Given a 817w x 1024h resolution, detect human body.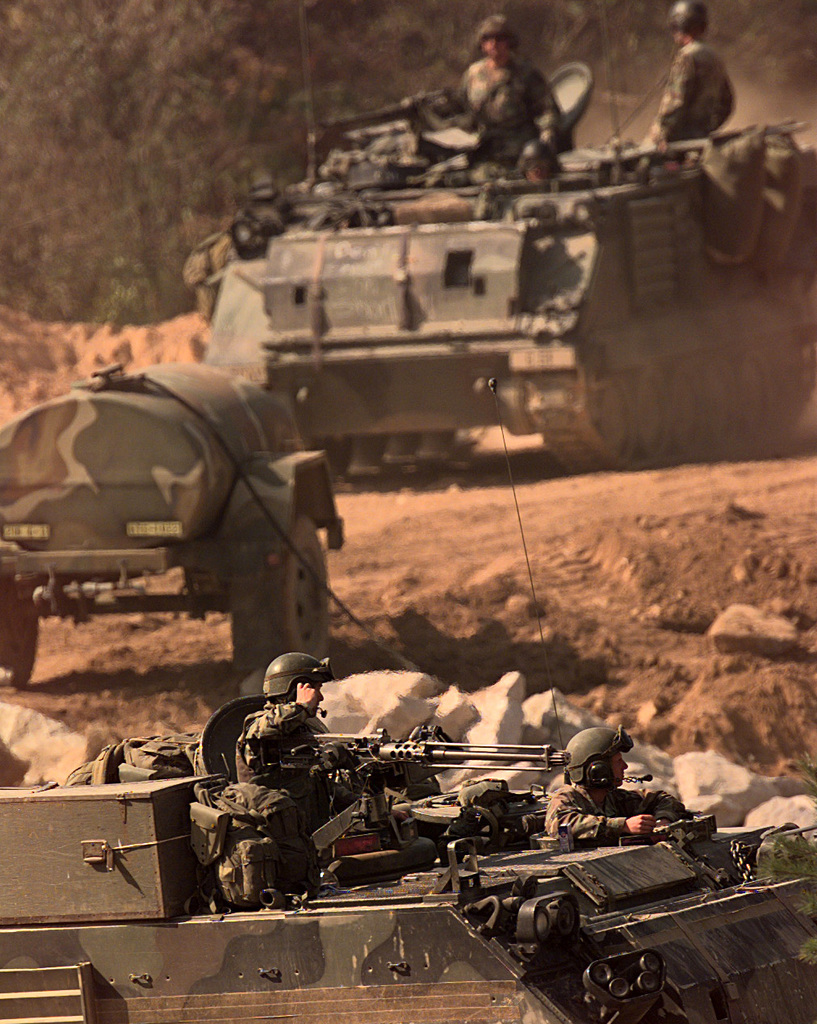
236, 642, 350, 831.
